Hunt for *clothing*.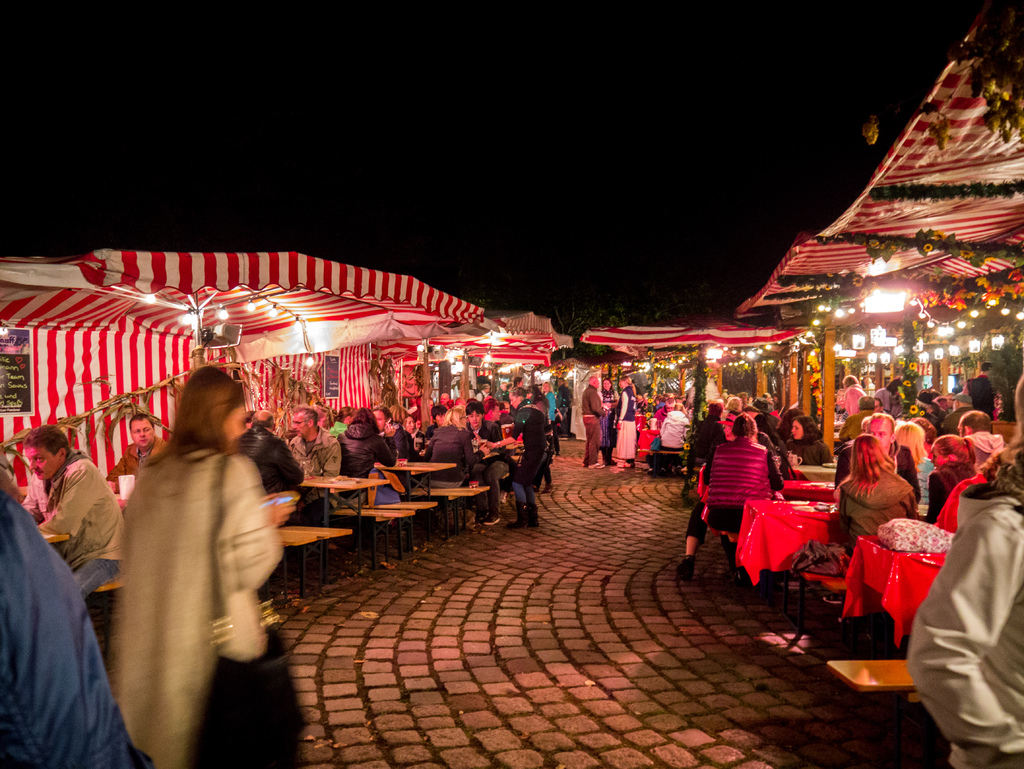
Hunted down at select_region(424, 426, 473, 488).
